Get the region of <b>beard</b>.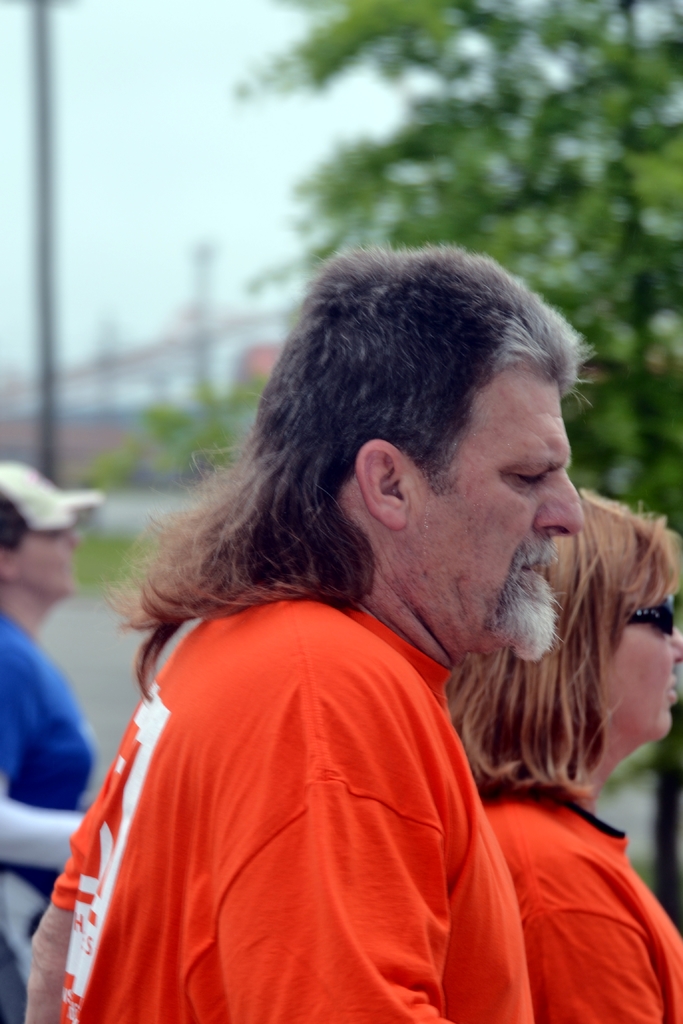
480/572/562/662.
